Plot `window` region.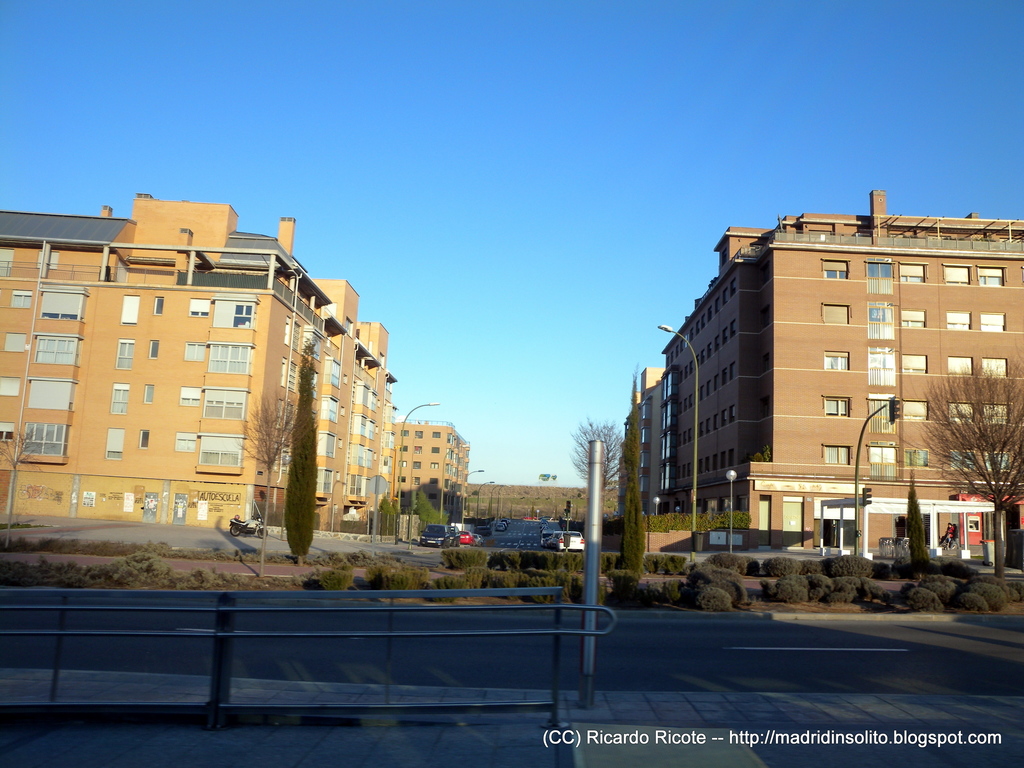
Plotted at crop(202, 387, 247, 426).
